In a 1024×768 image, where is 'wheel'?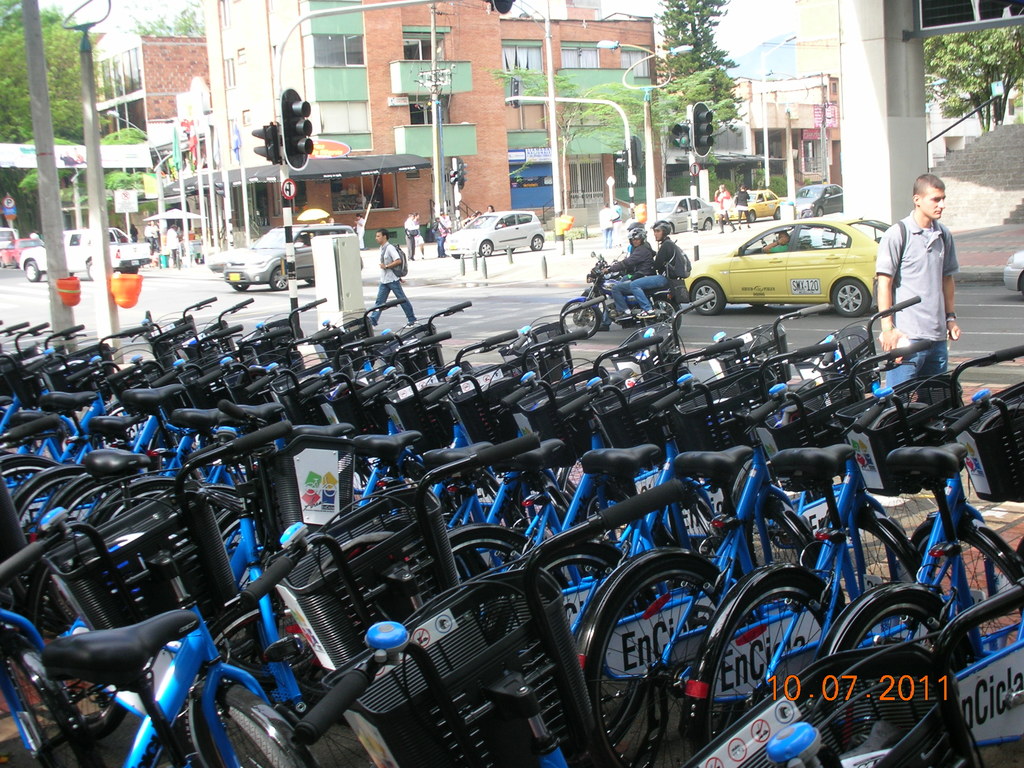
locate(703, 218, 714, 228).
